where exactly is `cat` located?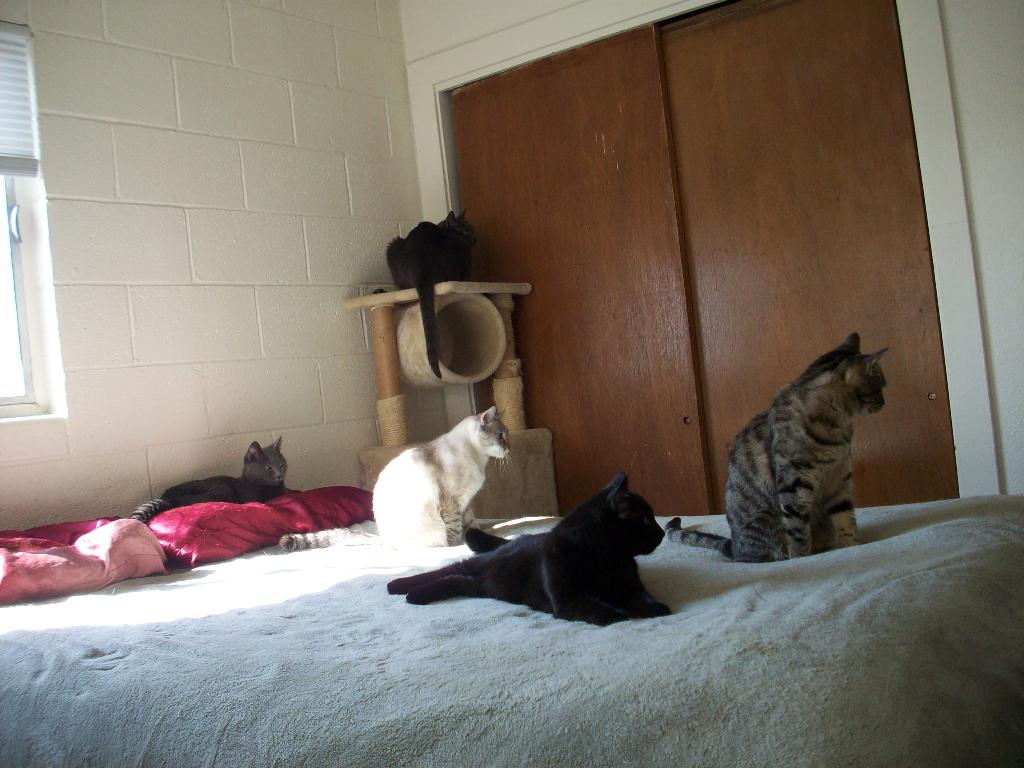
Its bounding box is [x1=664, y1=331, x2=890, y2=559].
